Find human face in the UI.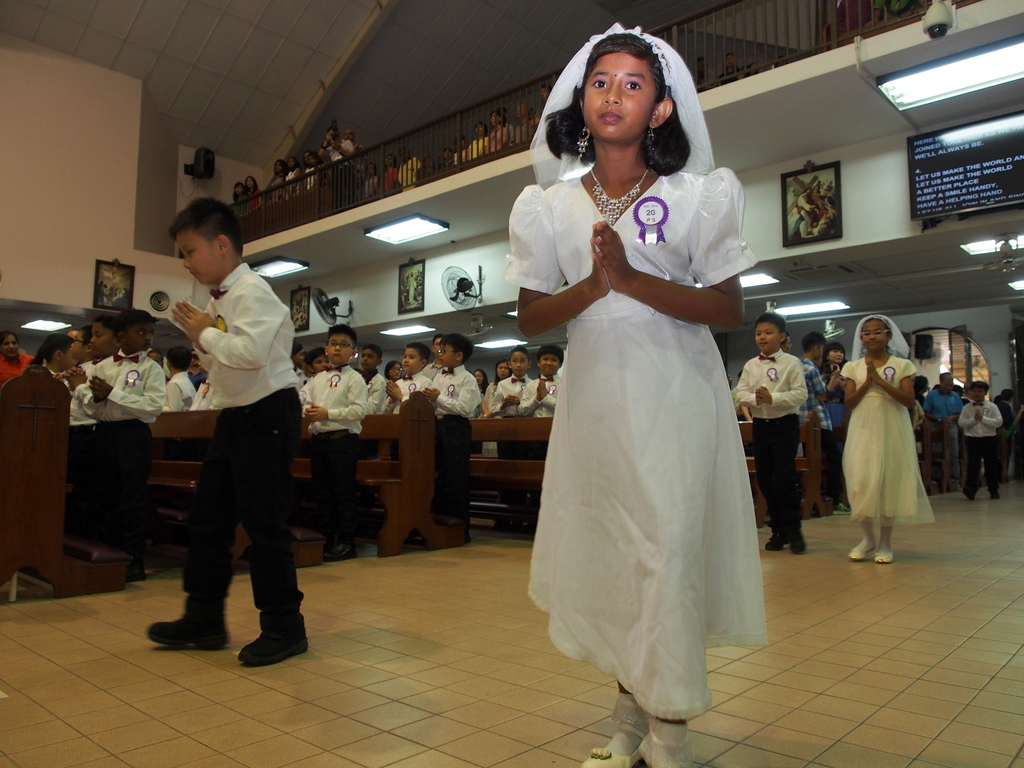
UI element at {"left": 127, "top": 314, "right": 157, "bottom": 348}.
